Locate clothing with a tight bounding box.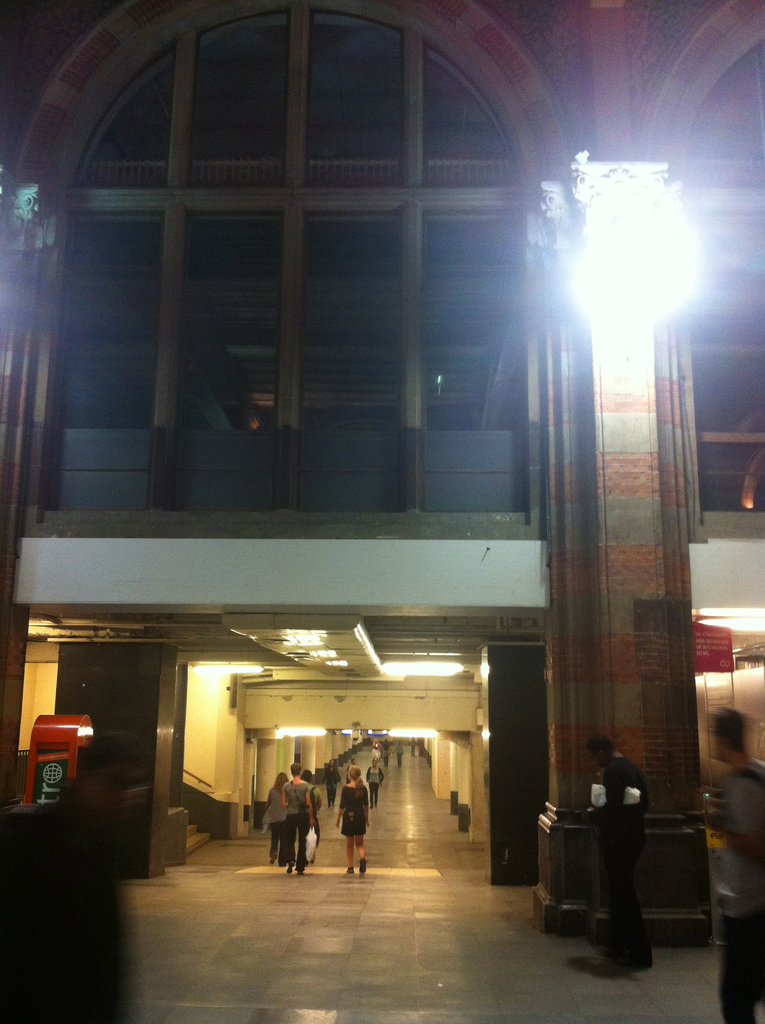
341 780 369 827.
